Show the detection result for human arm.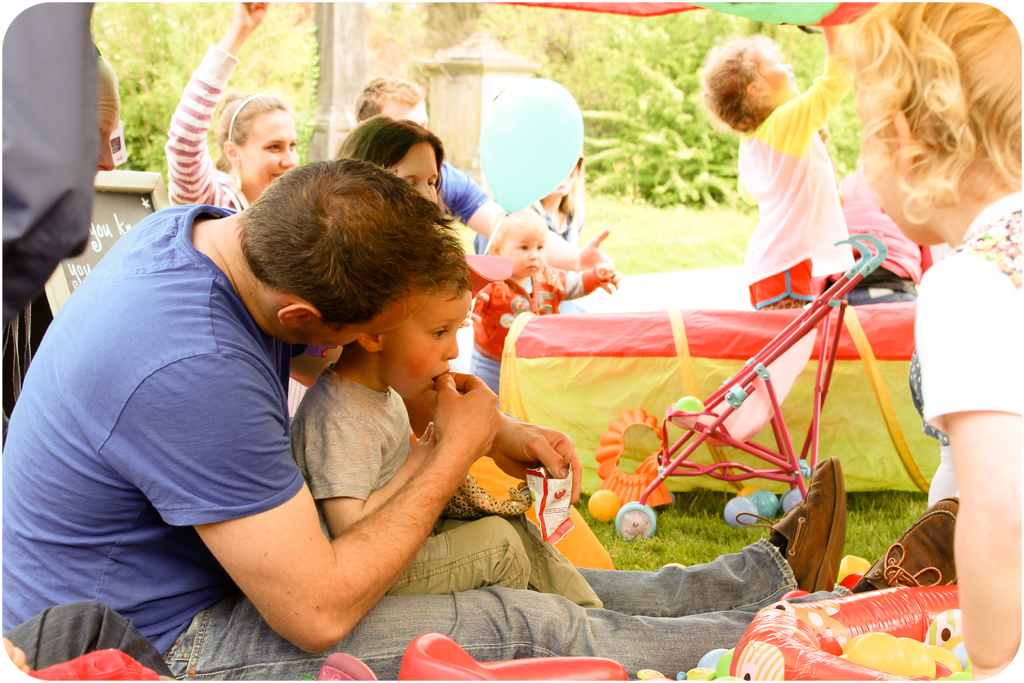
Rect(495, 409, 567, 498).
